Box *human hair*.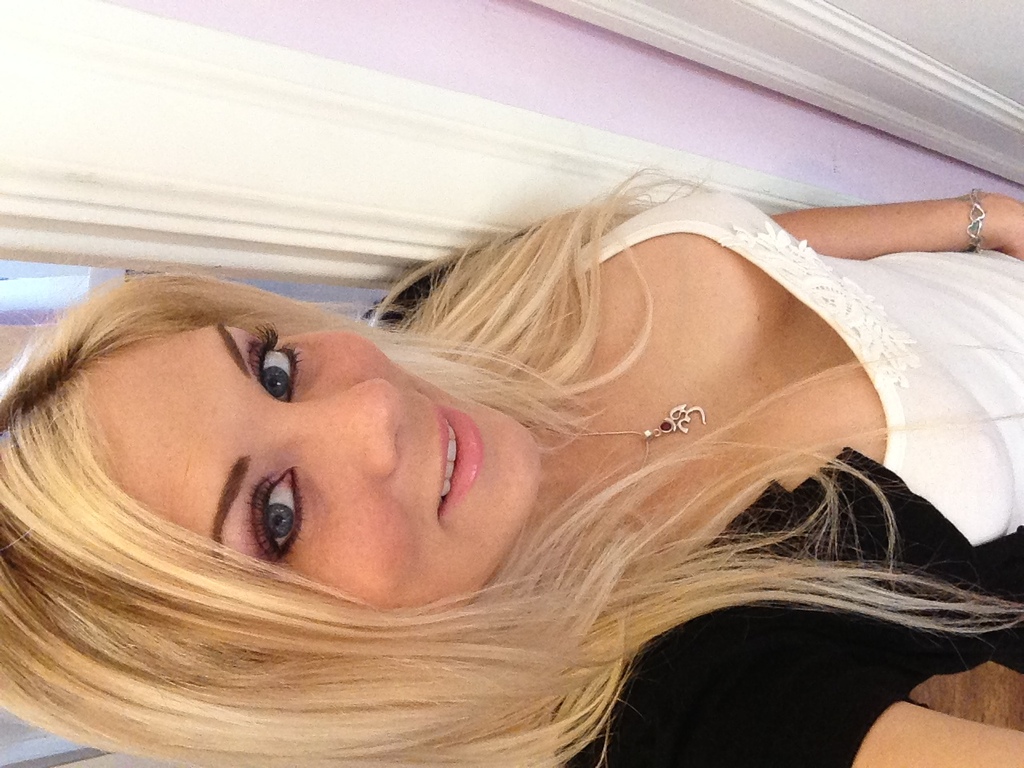
[left=0, top=150, right=1023, bottom=767].
